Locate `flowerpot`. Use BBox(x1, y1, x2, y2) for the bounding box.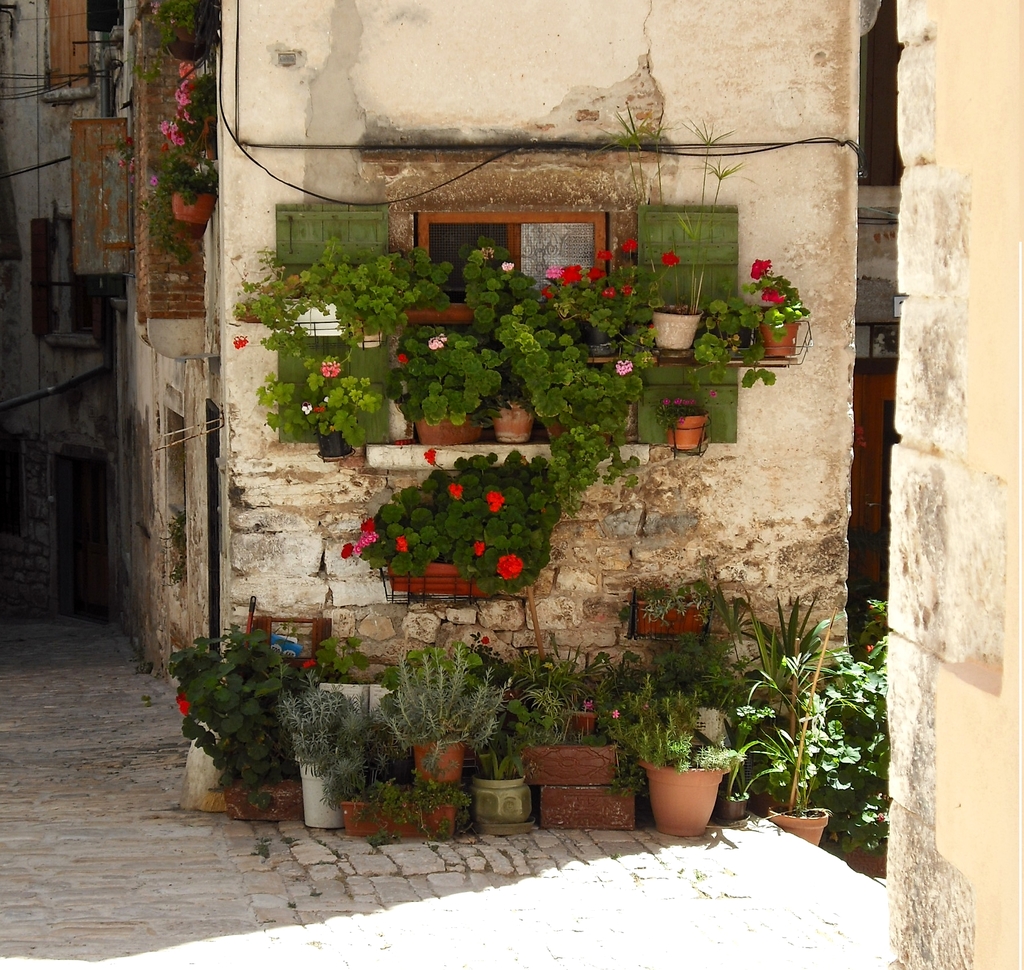
BBox(654, 297, 699, 346).
